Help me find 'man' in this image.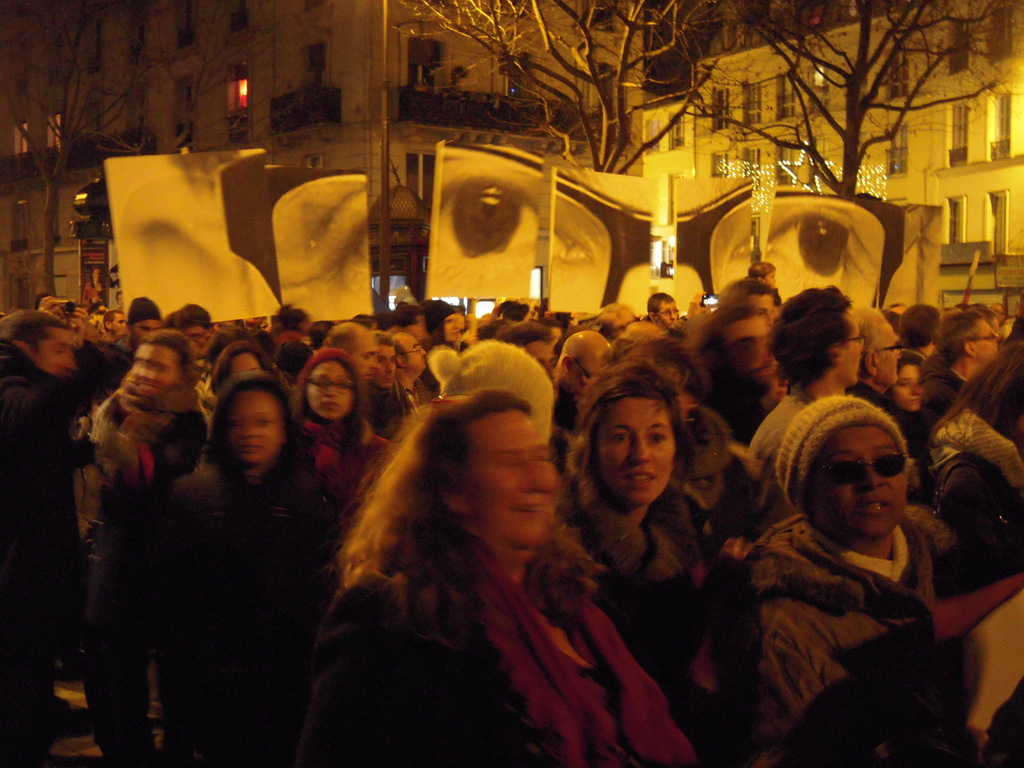
Found it: l=103, t=308, r=129, b=344.
